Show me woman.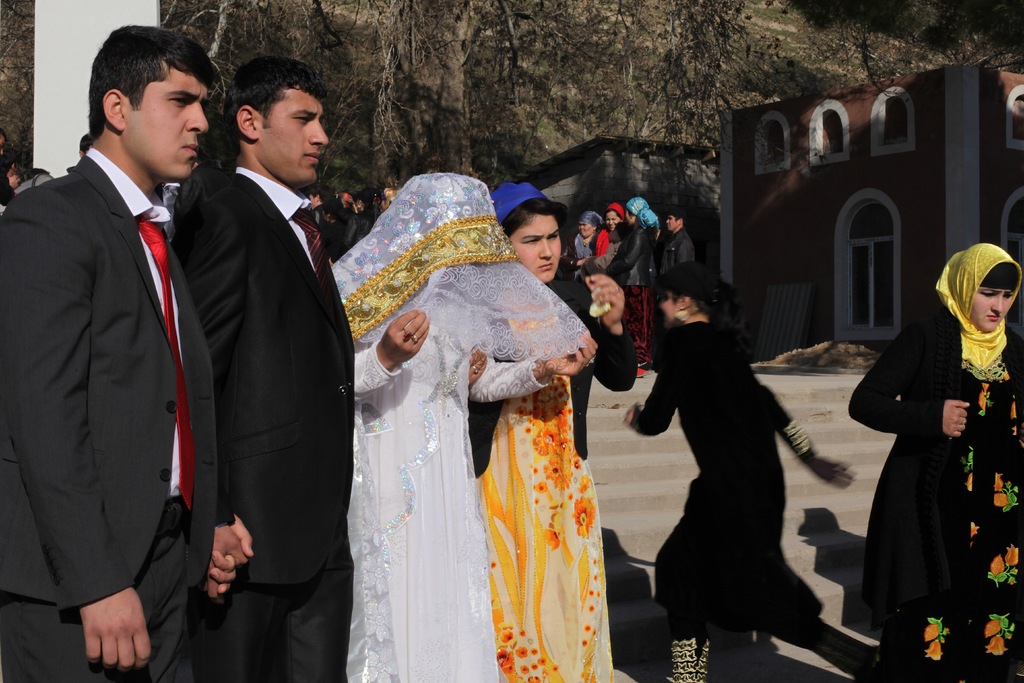
woman is here: (850, 243, 1022, 679).
